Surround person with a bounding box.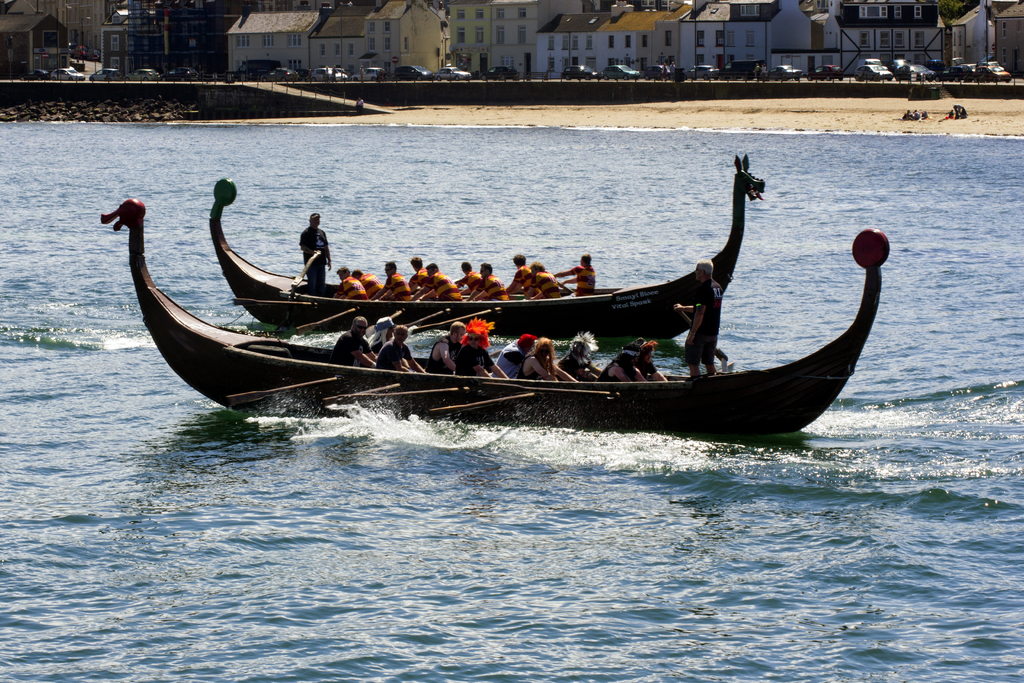
left=293, top=204, right=333, bottom=291.
